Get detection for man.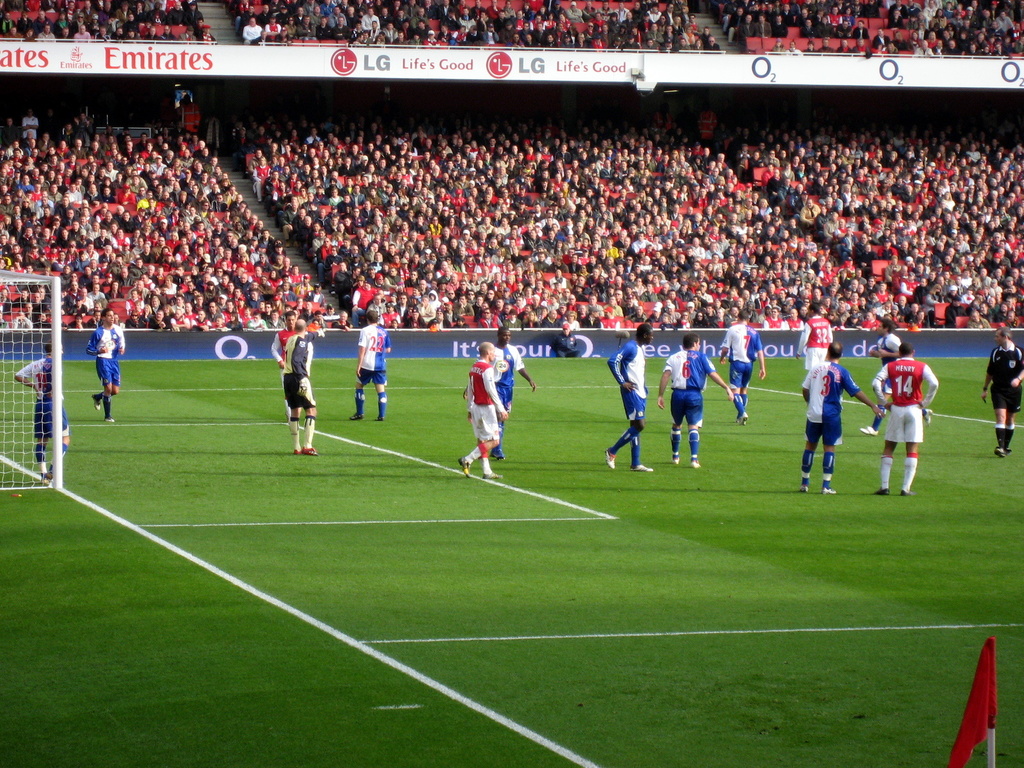
Detection: l=874, t=285, r=893, b=301.
